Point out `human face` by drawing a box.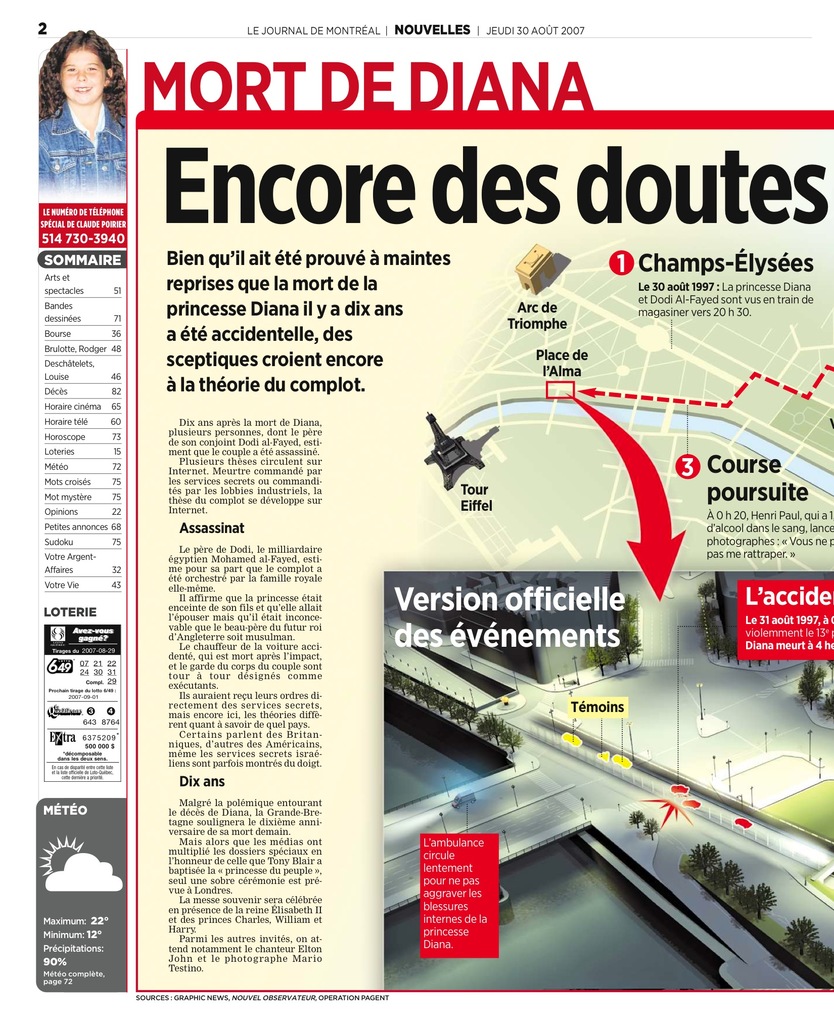
box=[63, 47, 98, 100].
